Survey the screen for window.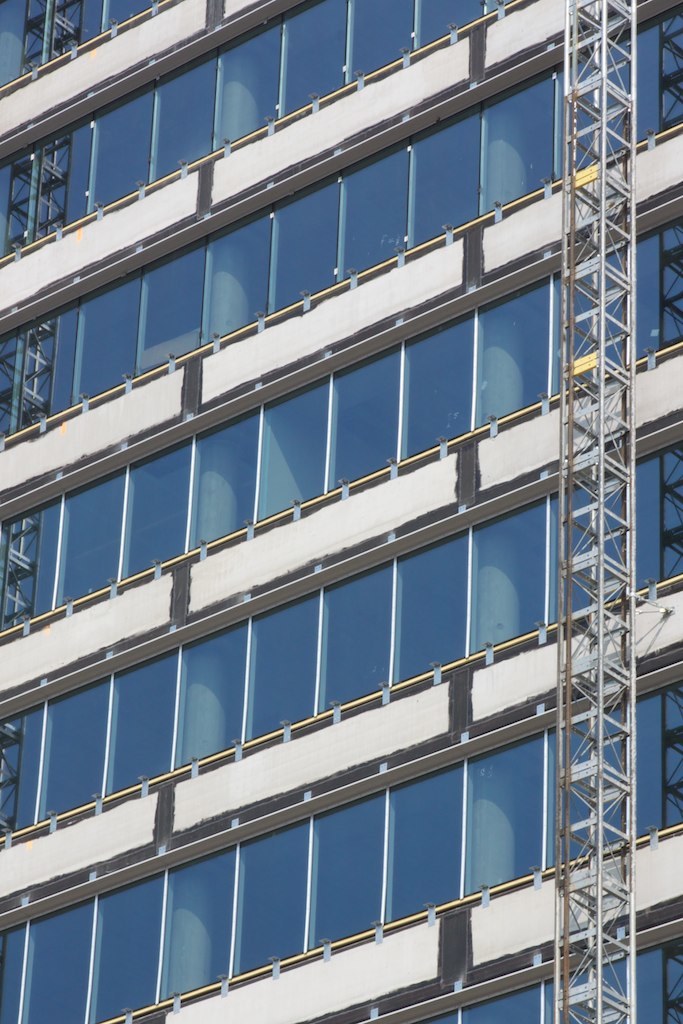
Survey found: bbox=(333, 152, 404, 276).
